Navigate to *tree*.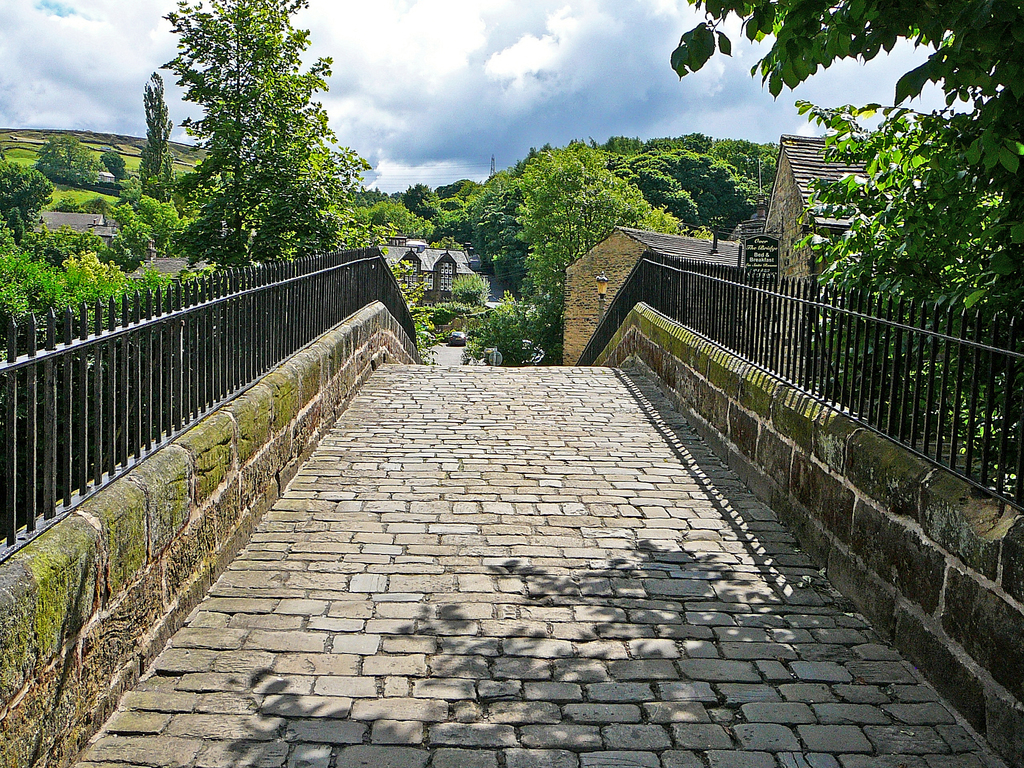
Navigation target: [31,138,99,179].
